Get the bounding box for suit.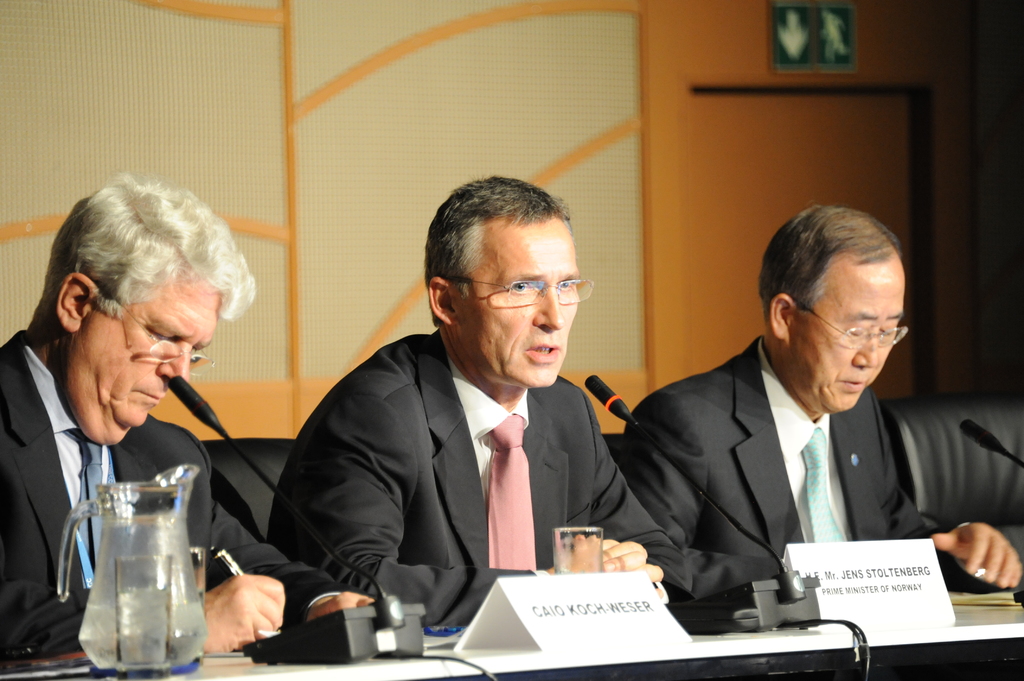
{"x1": 274, "y1": 244, "x2": 687, "y2": 634}.
